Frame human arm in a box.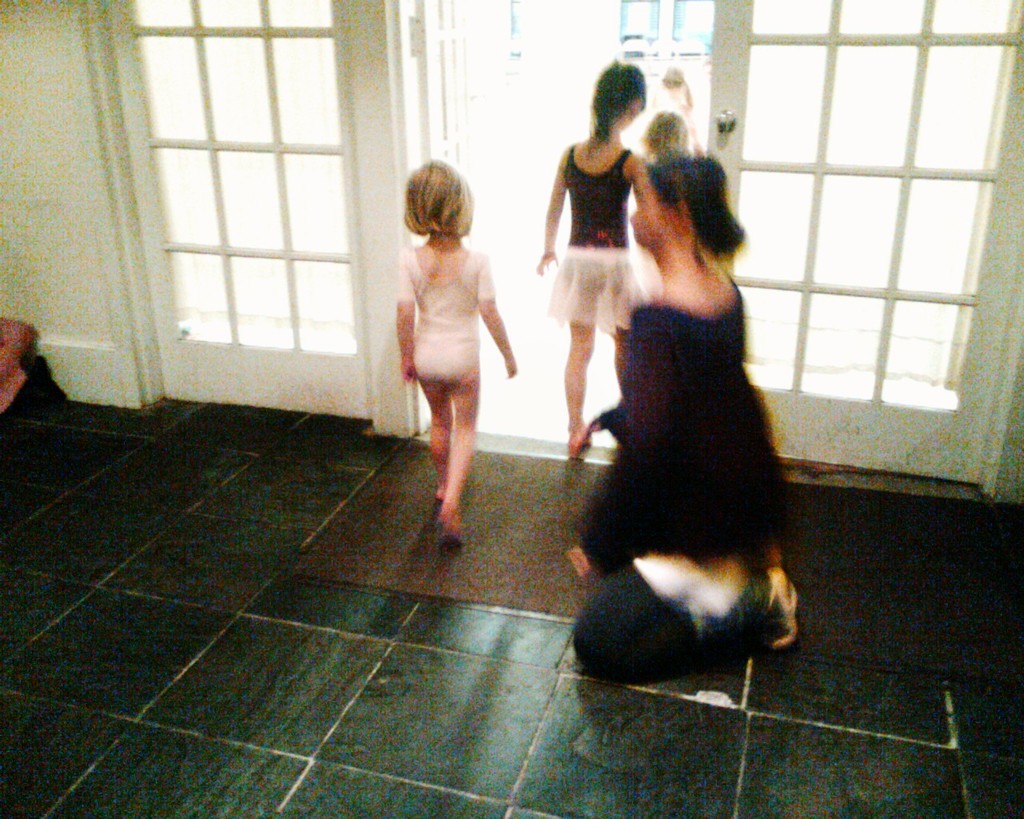
box=[567, 325, 670, 578].
